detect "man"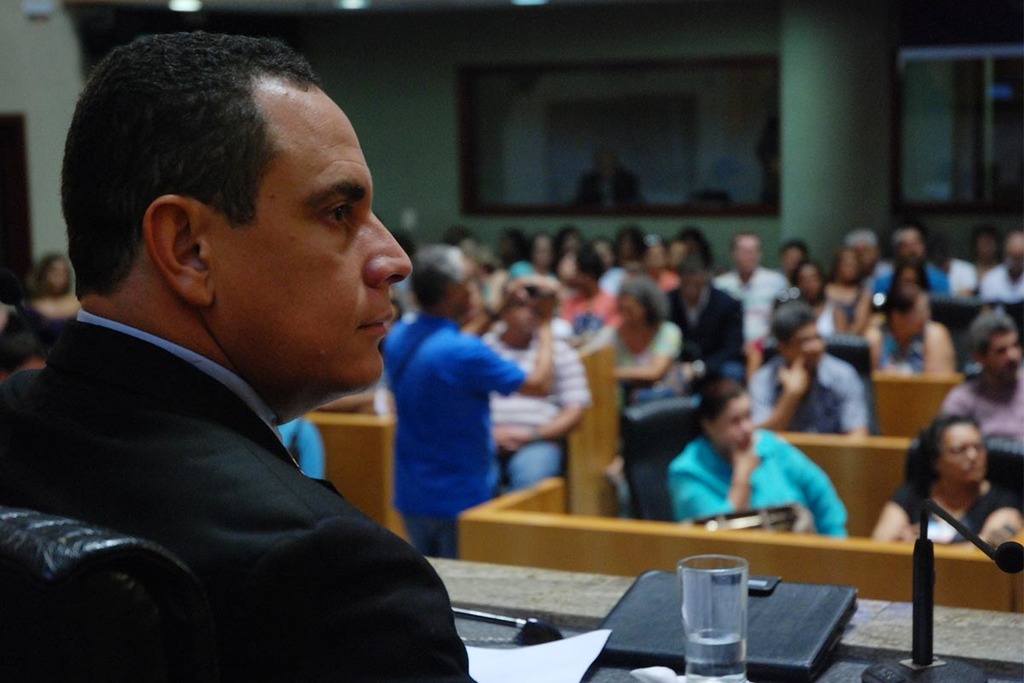
pyautogui.locateOnScreen(874, 228, 951, 298)
